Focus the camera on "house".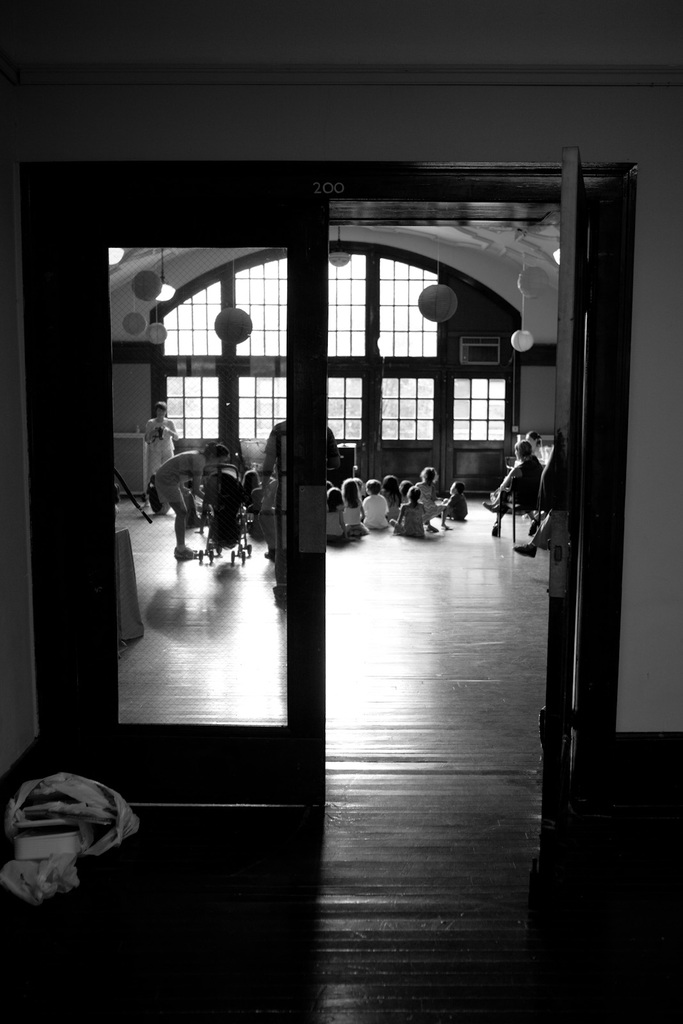
Focus region: 0:0:682:1020.
